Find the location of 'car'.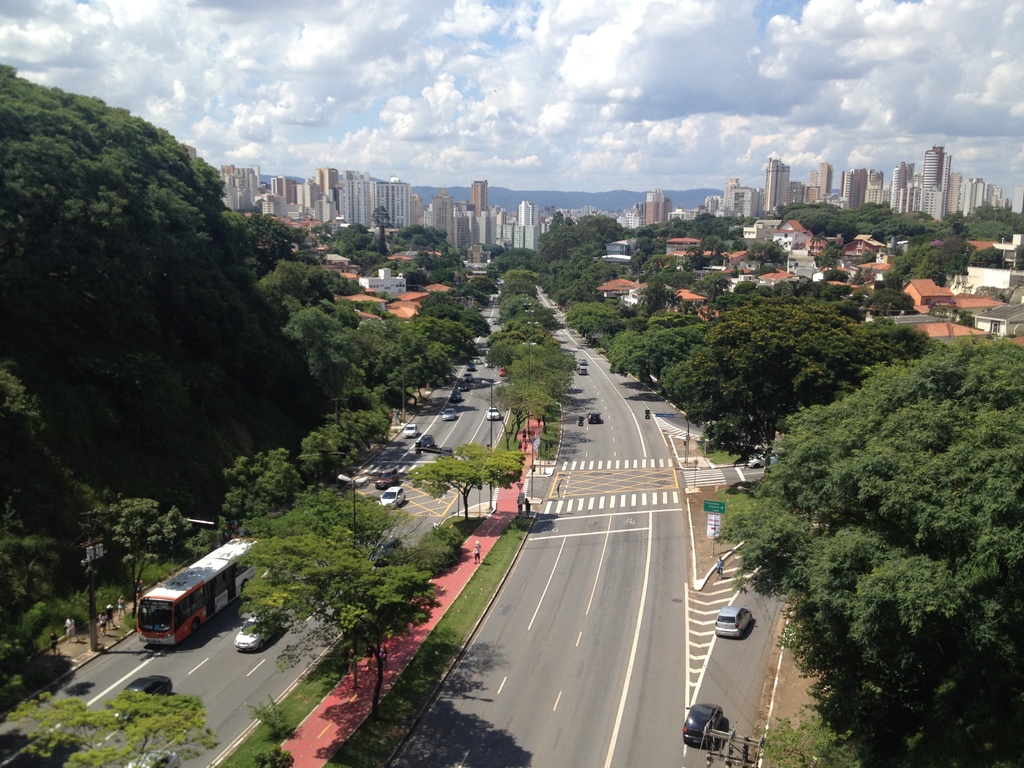
Location: (234,615,282,653).
